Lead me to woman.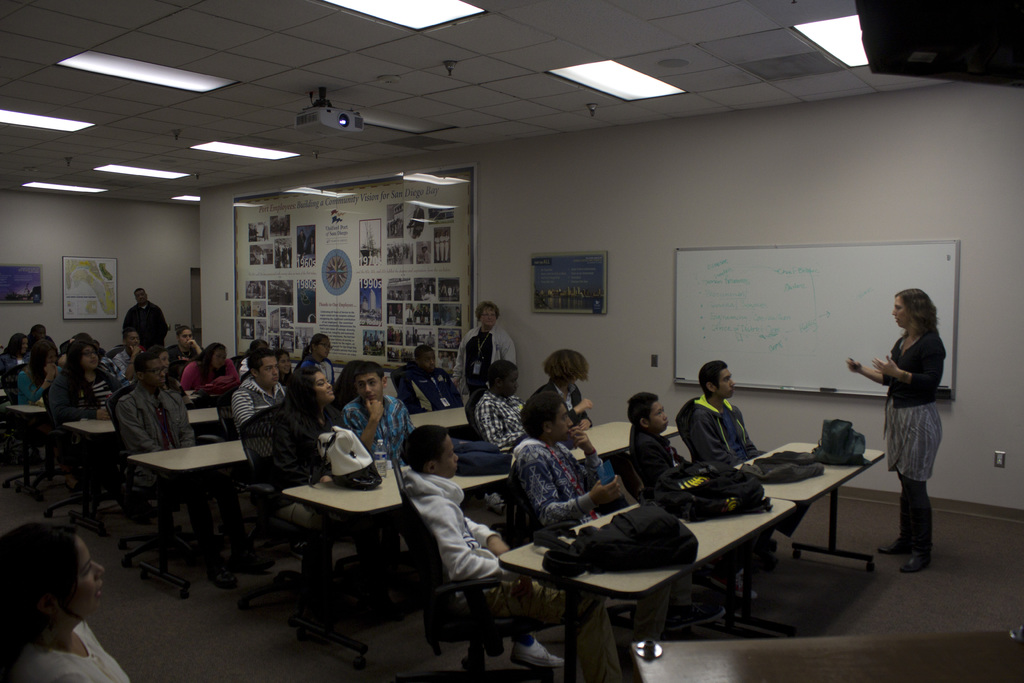
Lead to 299/332/341/386.
